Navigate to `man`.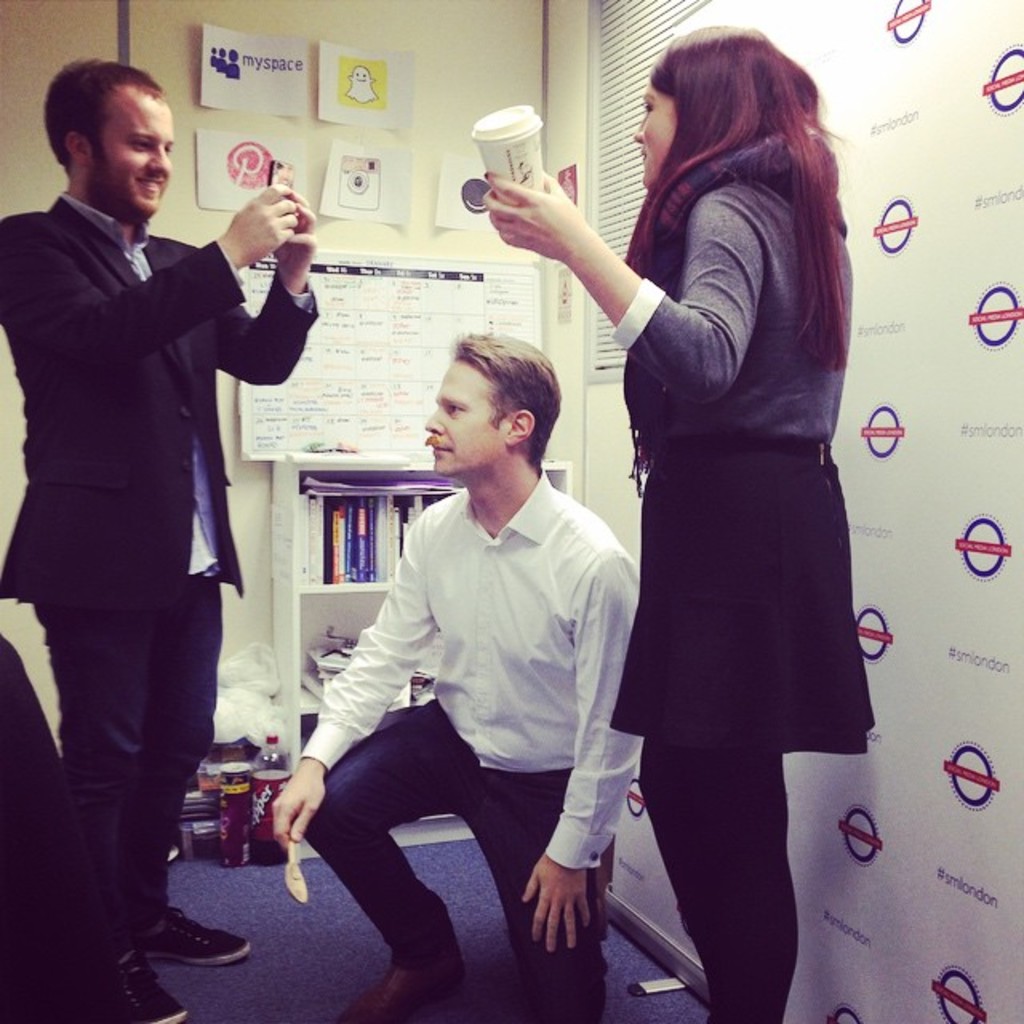
Navigation target: box(14, 53, 306, 938).
